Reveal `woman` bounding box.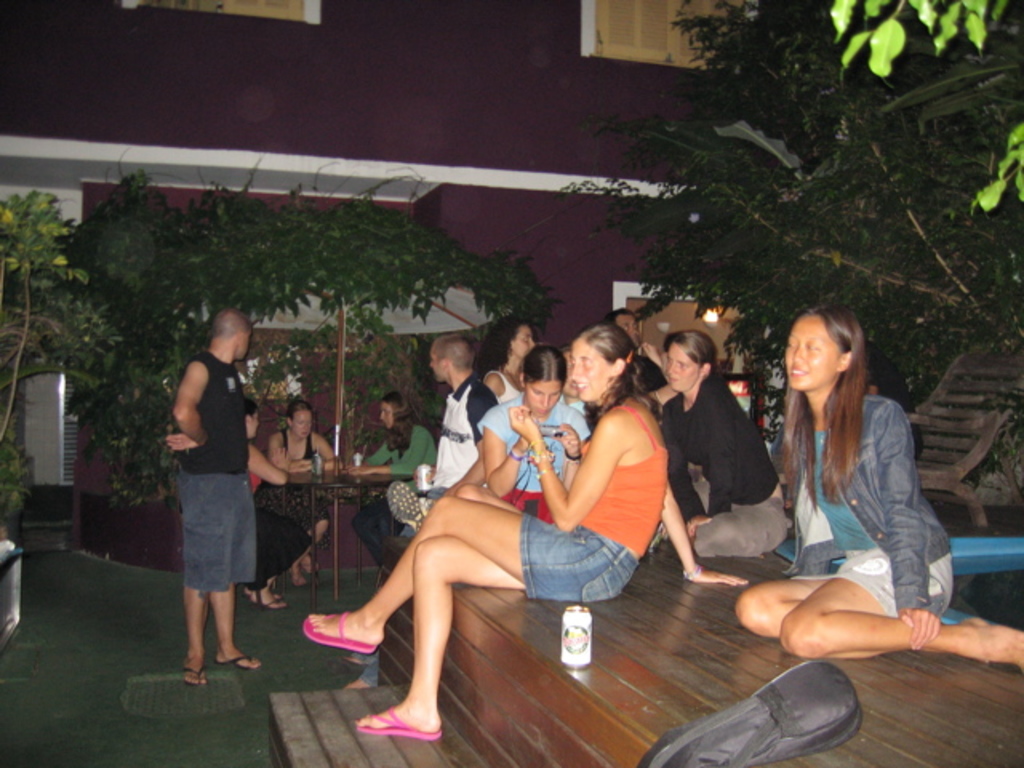
Revealed: bbox=(238, 389, 312, 605).
